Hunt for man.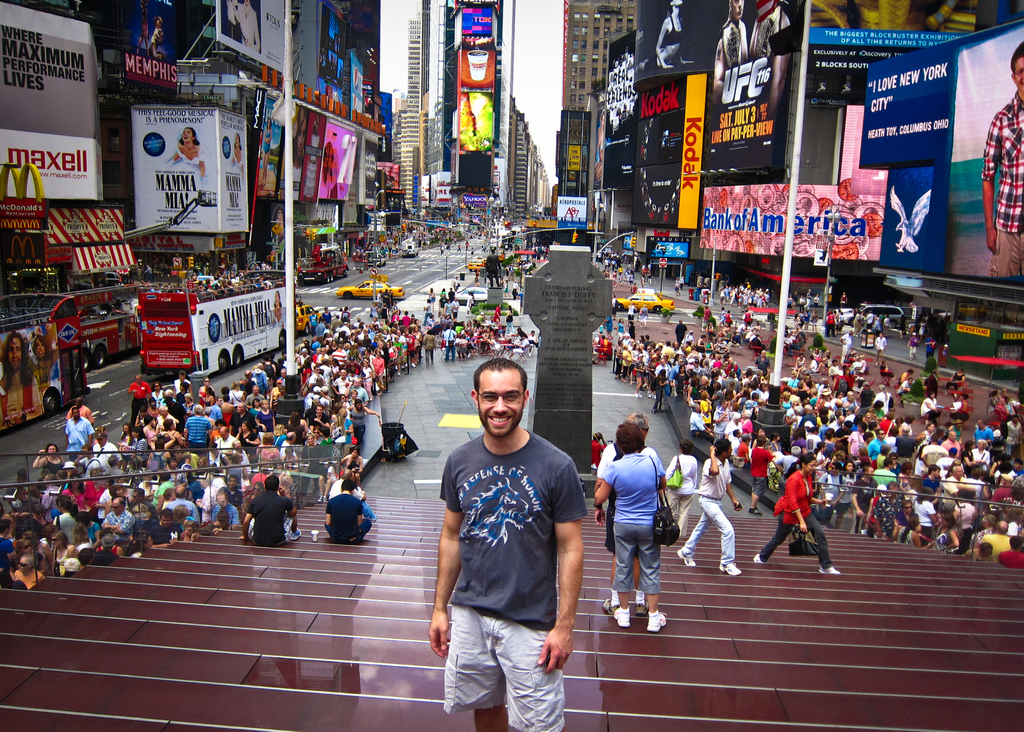
Hunted down at left=280, top=431, right=298, bottom=465.
